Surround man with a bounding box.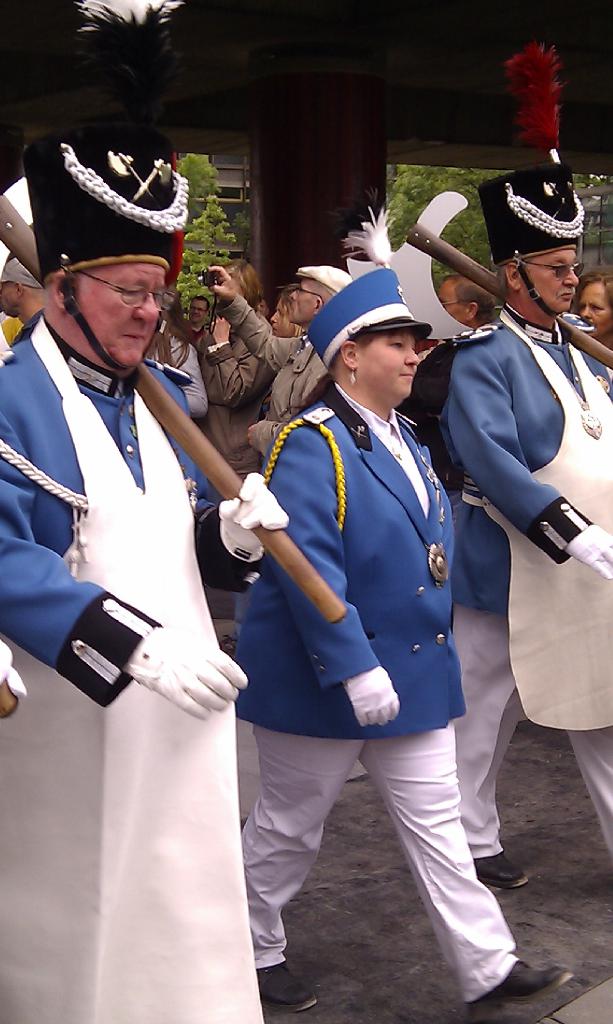
box=[209, 265, 353, 463].
